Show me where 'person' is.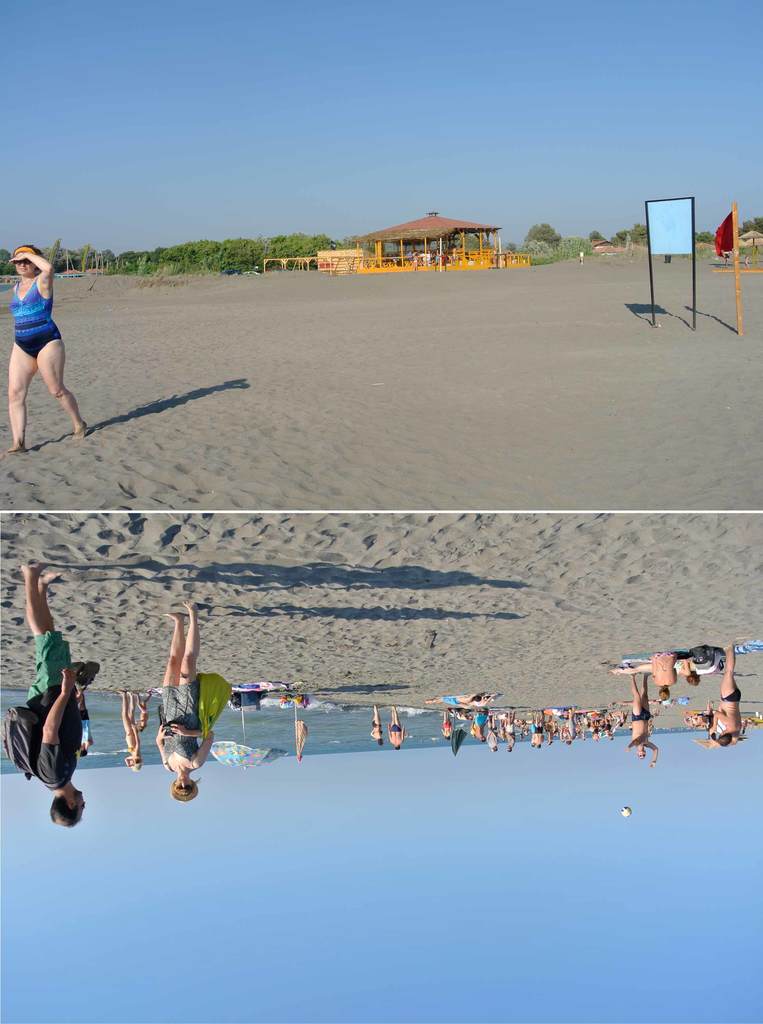
'person' is at 158, 605, 220, 803.
